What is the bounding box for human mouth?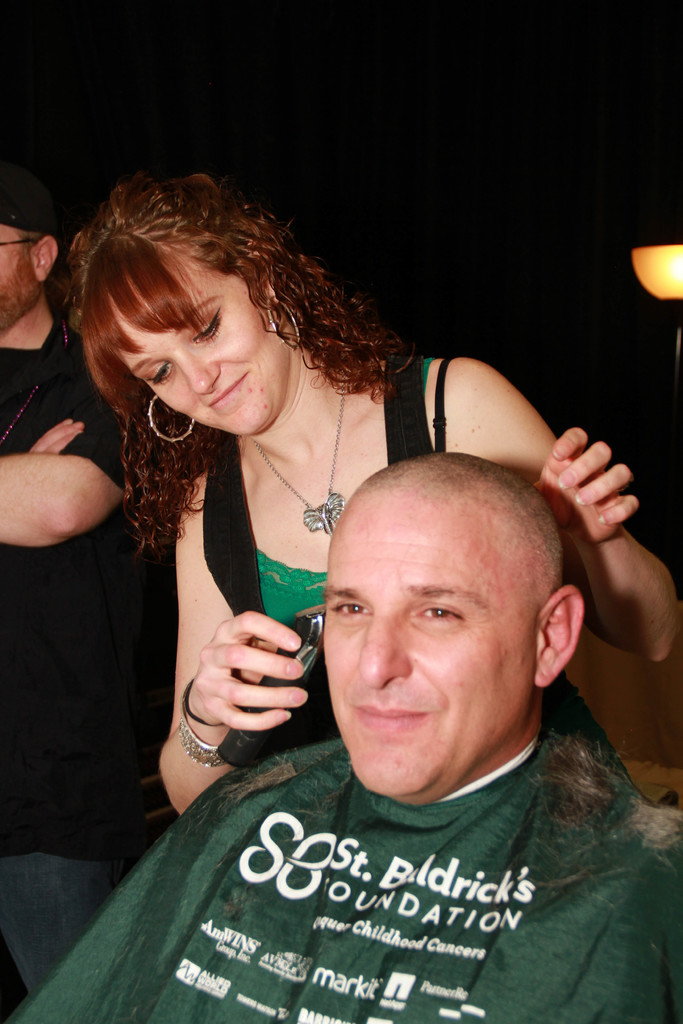
208:371:243:417.
